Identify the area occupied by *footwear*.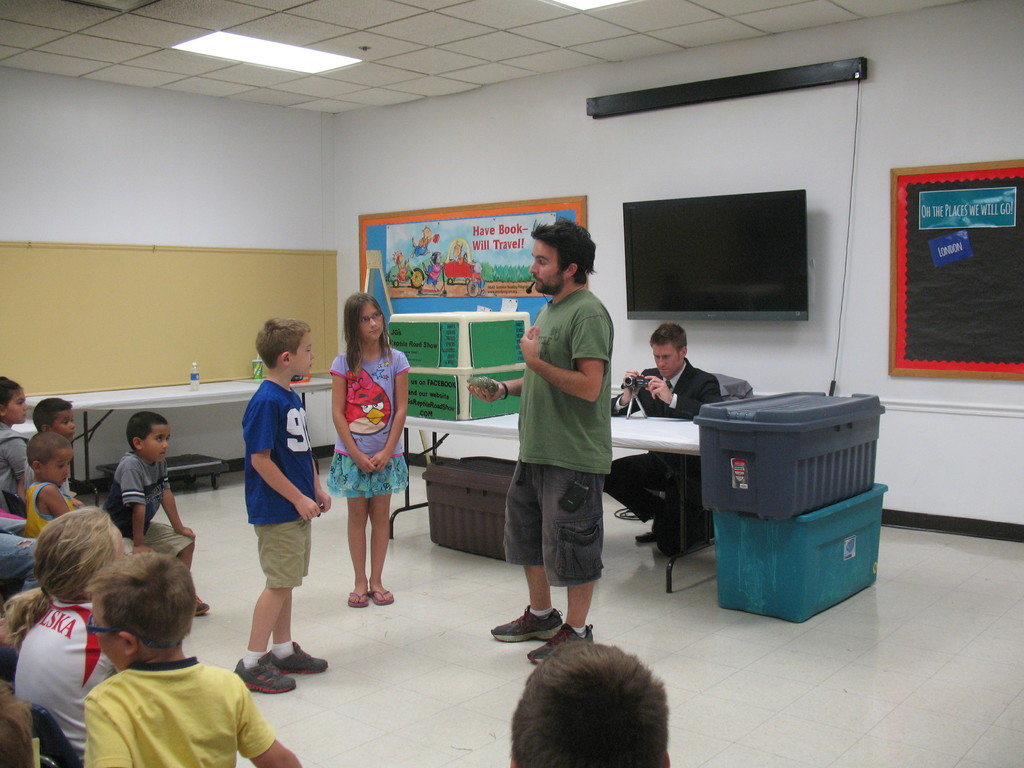
Area: 369, 589, 399, 606.
